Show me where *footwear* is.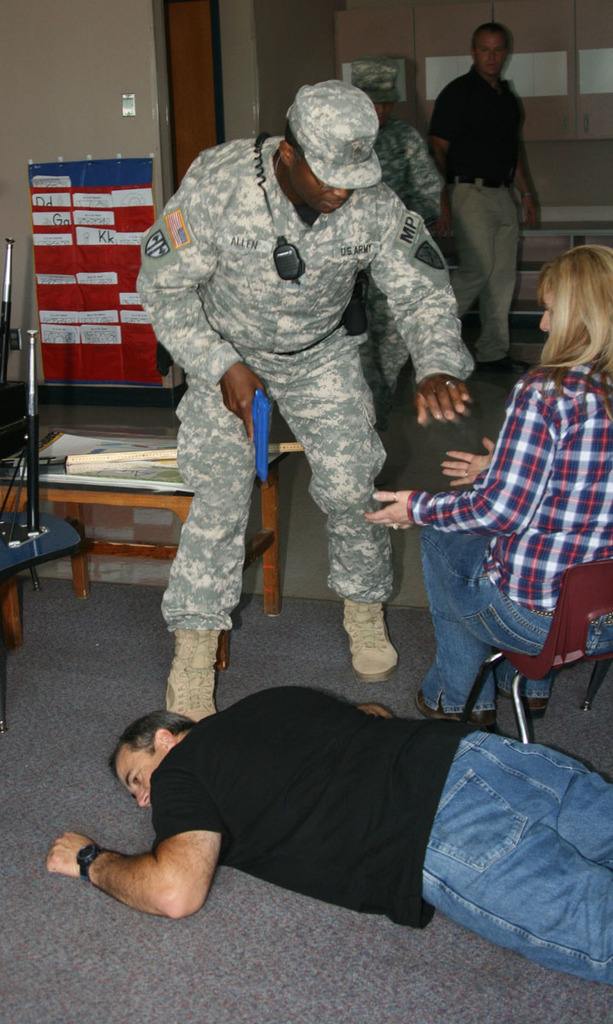
*footwear* is at crop(417, 689, 499, 729).
